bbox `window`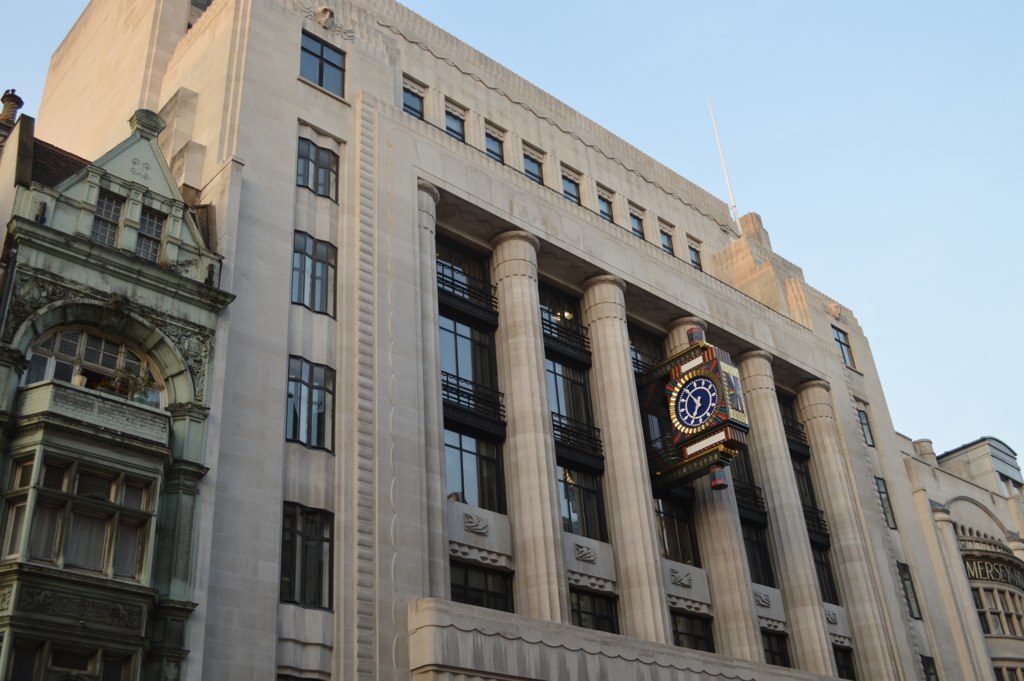
[876,476,902,531]
